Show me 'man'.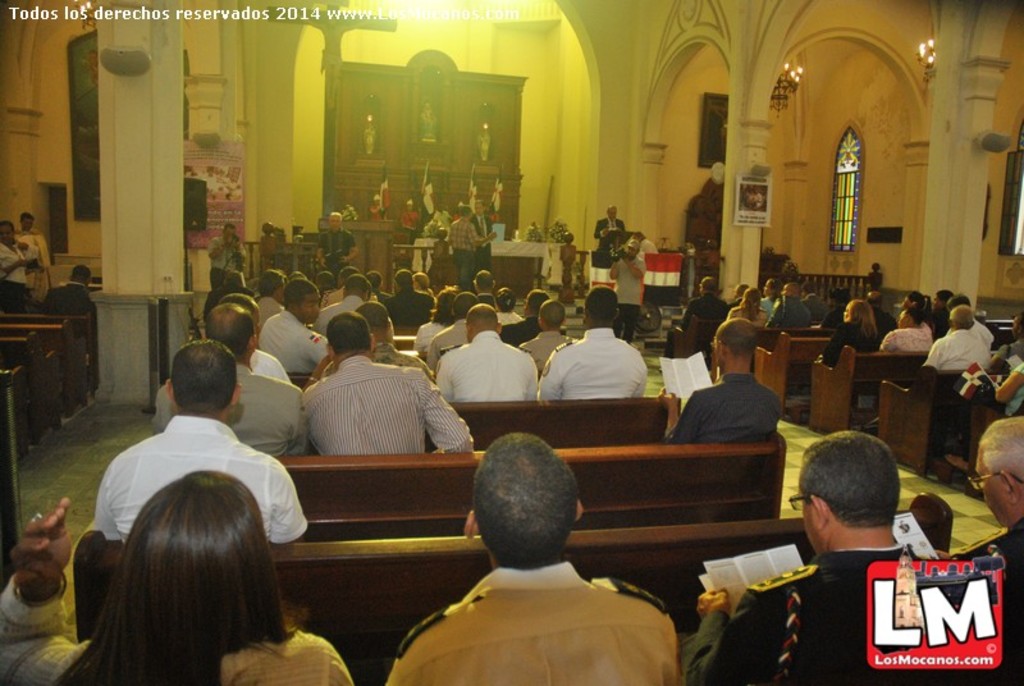
'man' is here: select_region(666, 275, 730, 357).
